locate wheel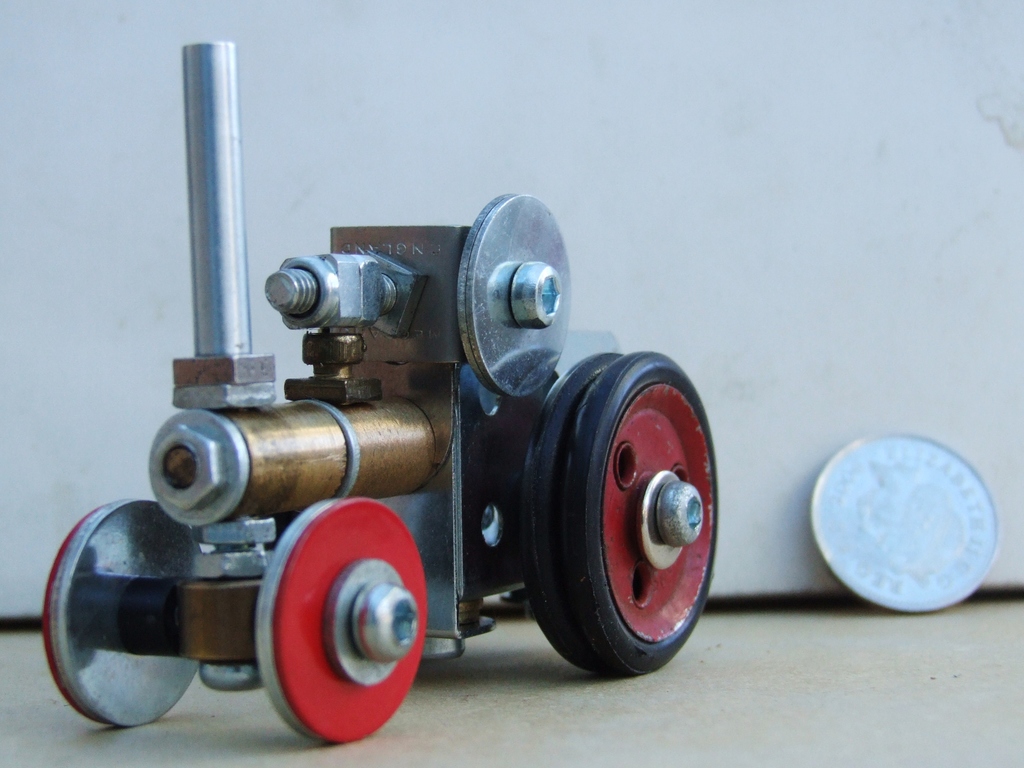
[42, 499, 200, 730]
